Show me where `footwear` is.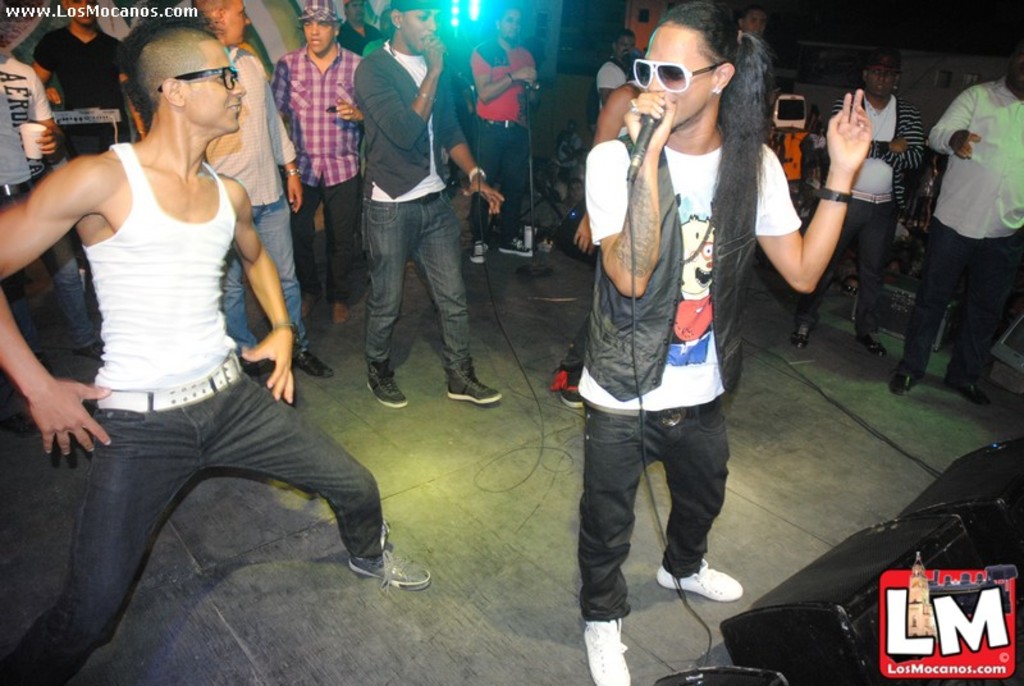
`footwear` is at left=296, top=348, right=334, bottom=379.
